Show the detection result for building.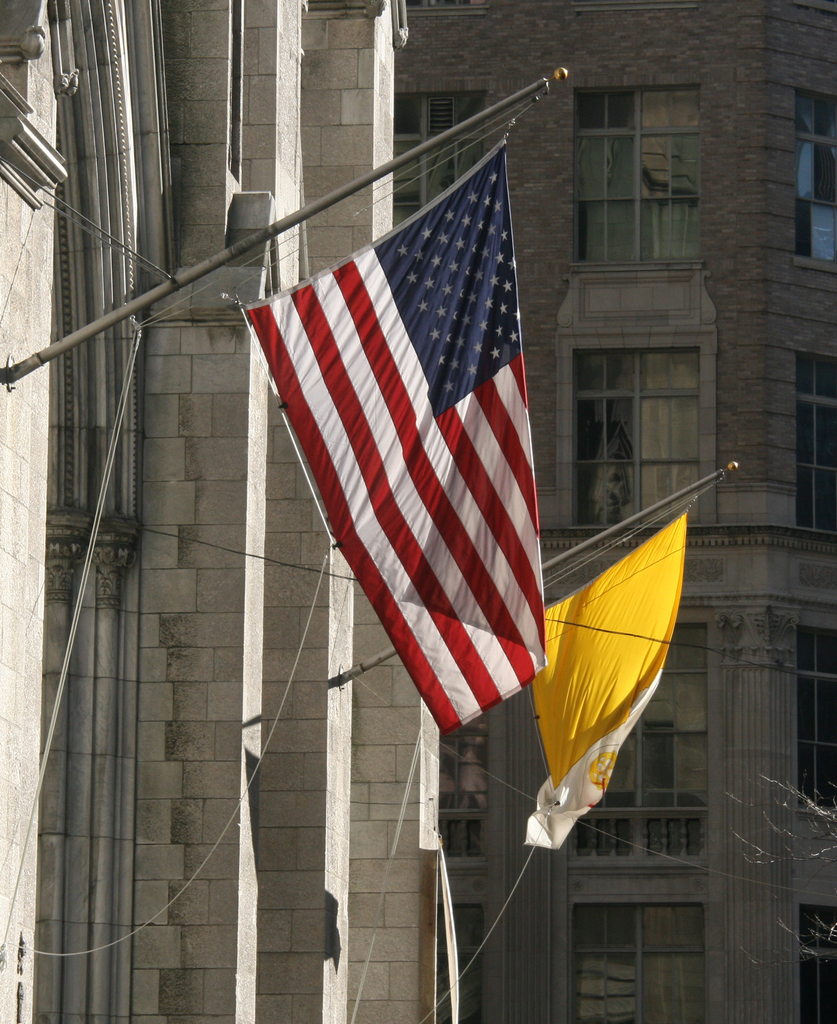
x1=0, y1=0, x2=441, y2=1023.
